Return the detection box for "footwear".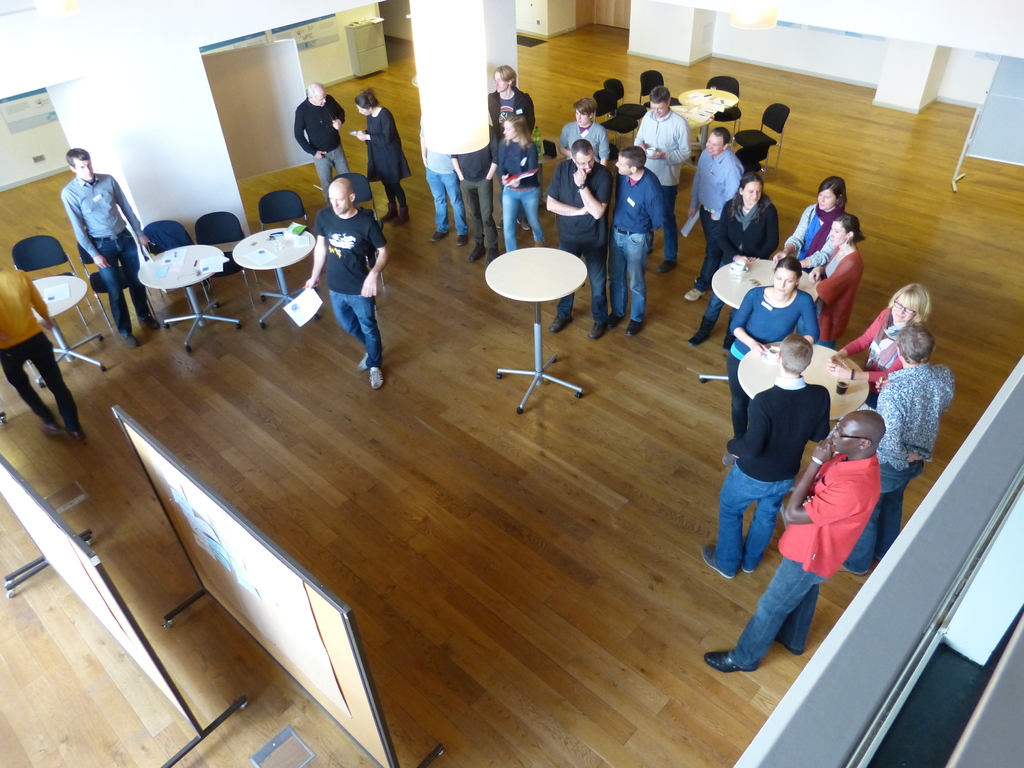
x1=837 y1=562 x2=867 y2=574.
